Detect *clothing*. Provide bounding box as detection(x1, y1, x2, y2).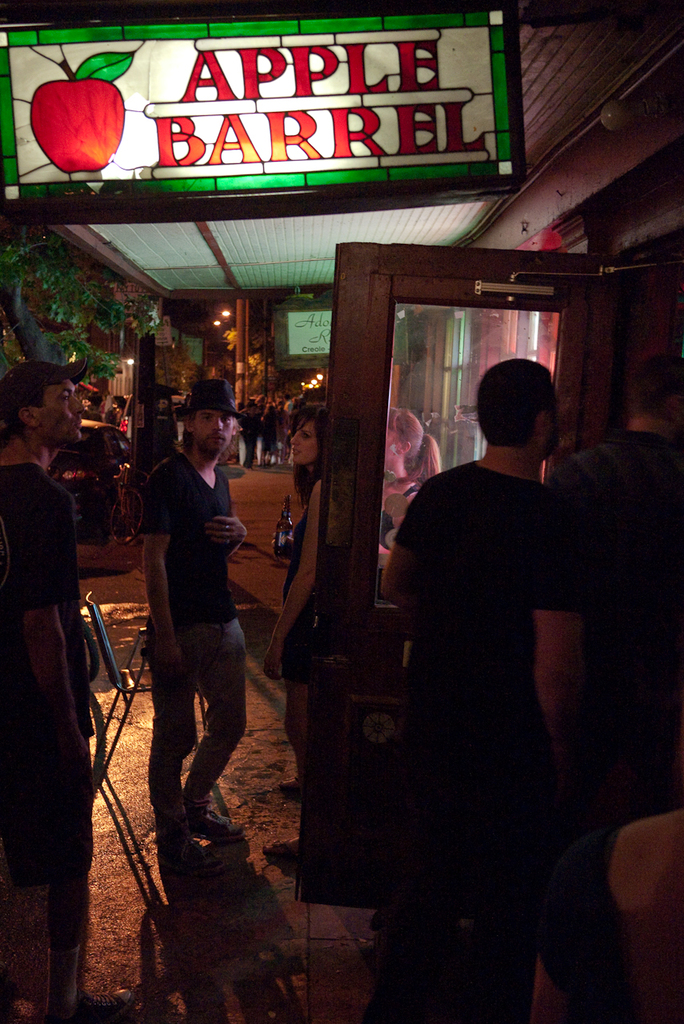
detection(534, 430, 683, 1022).
